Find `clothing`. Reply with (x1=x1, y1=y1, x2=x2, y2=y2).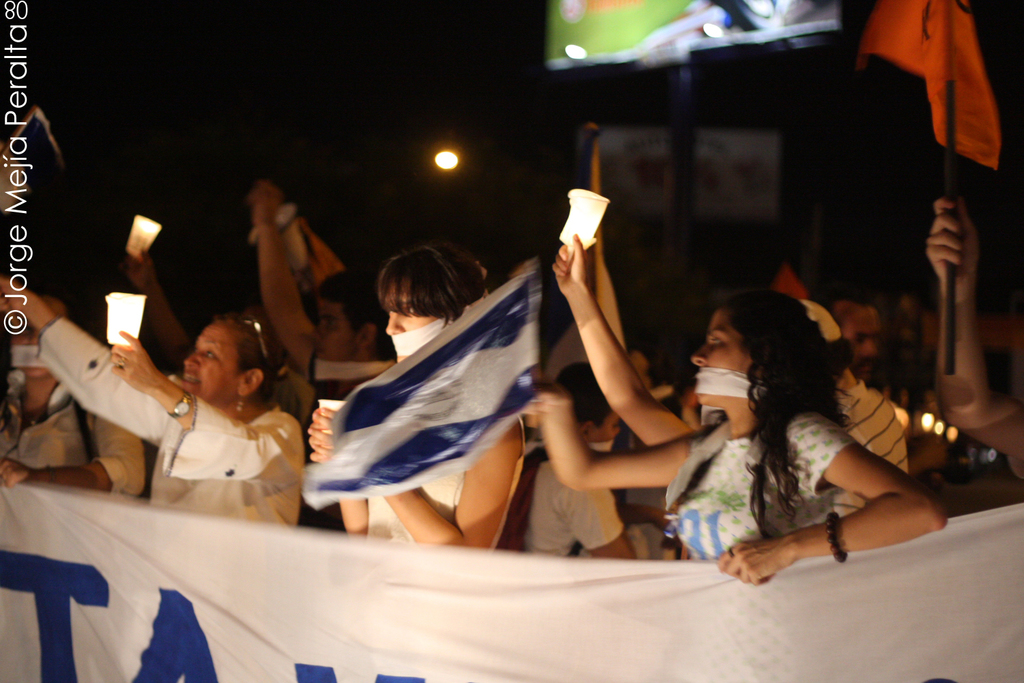
(x1=352, y1=410, x2=533, y2=553).
